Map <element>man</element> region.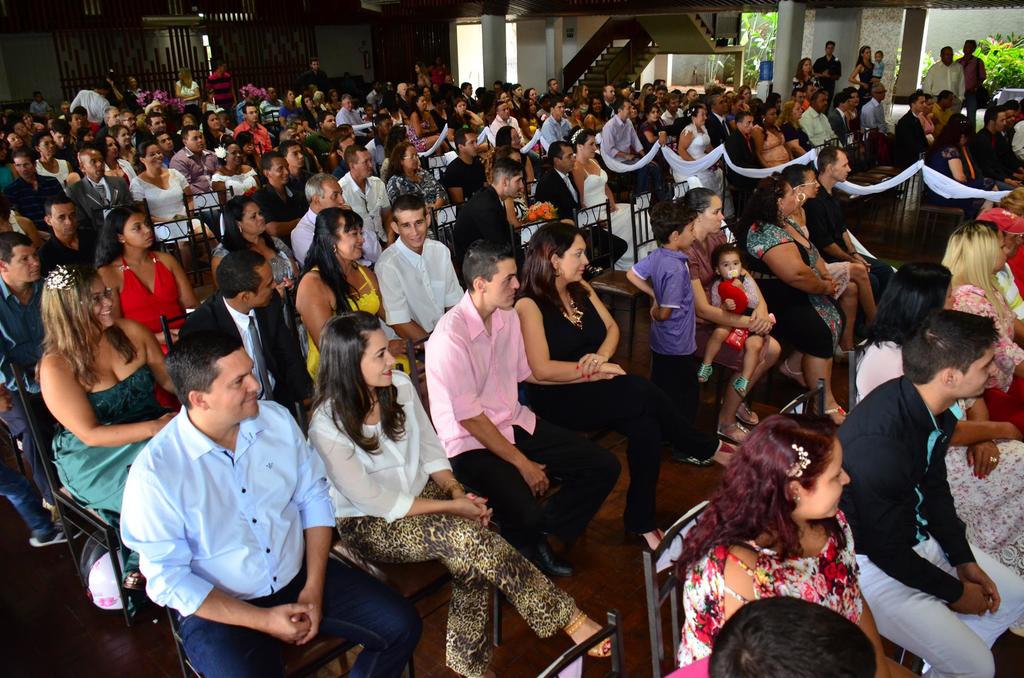
Mapped to 722,115,769,177.
